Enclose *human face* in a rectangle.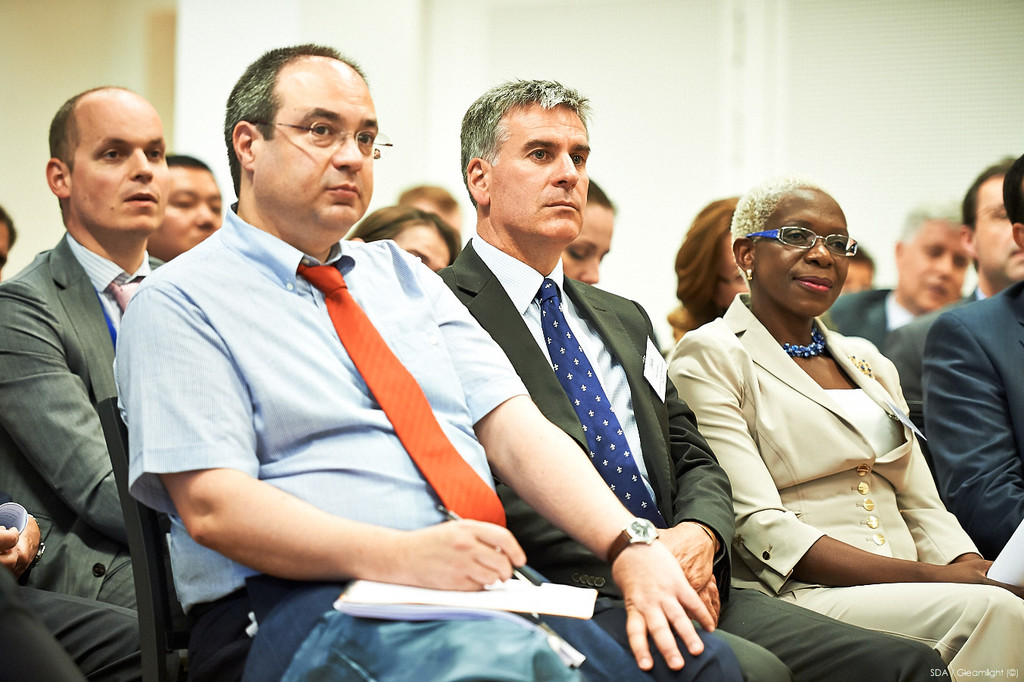
locate(755, 195, 848, 314).
